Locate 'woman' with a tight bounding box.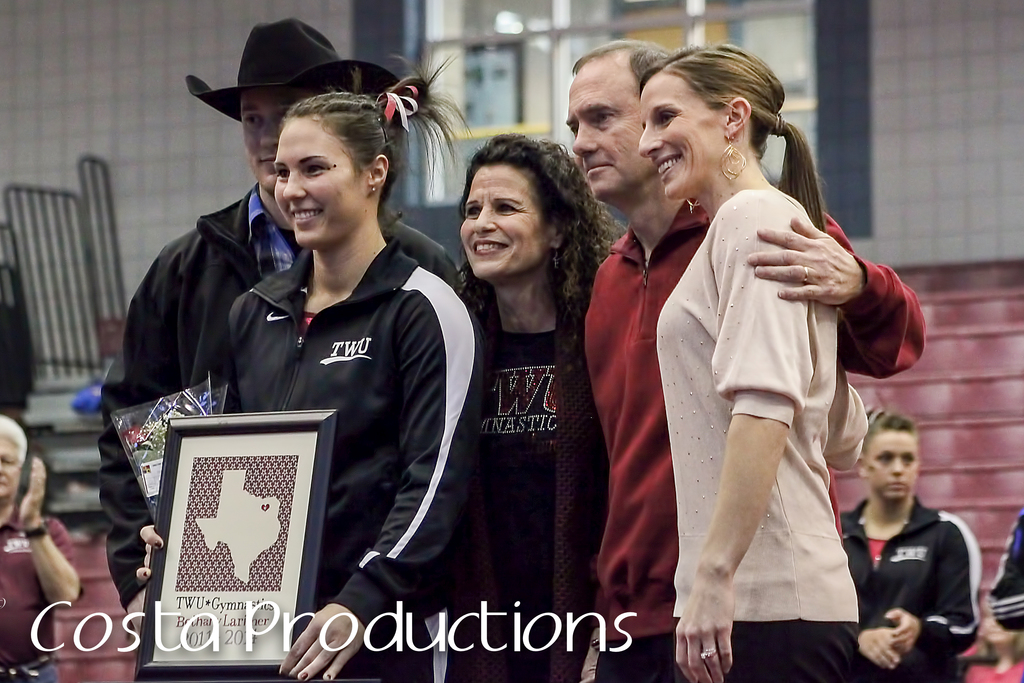
{"left": 660, "top": 37, "right": 908, "bottom": 682}.
